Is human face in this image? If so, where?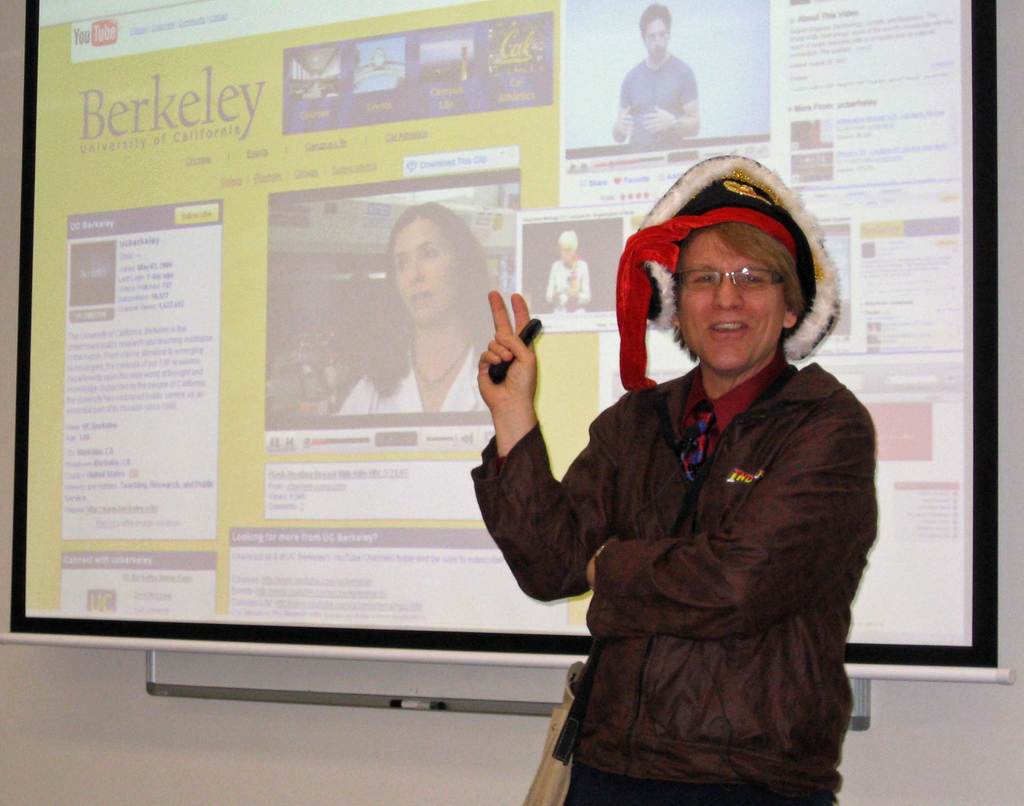
Yes, at {"left": 676, "top": 228, "right": 786, "bottom": 373}.
